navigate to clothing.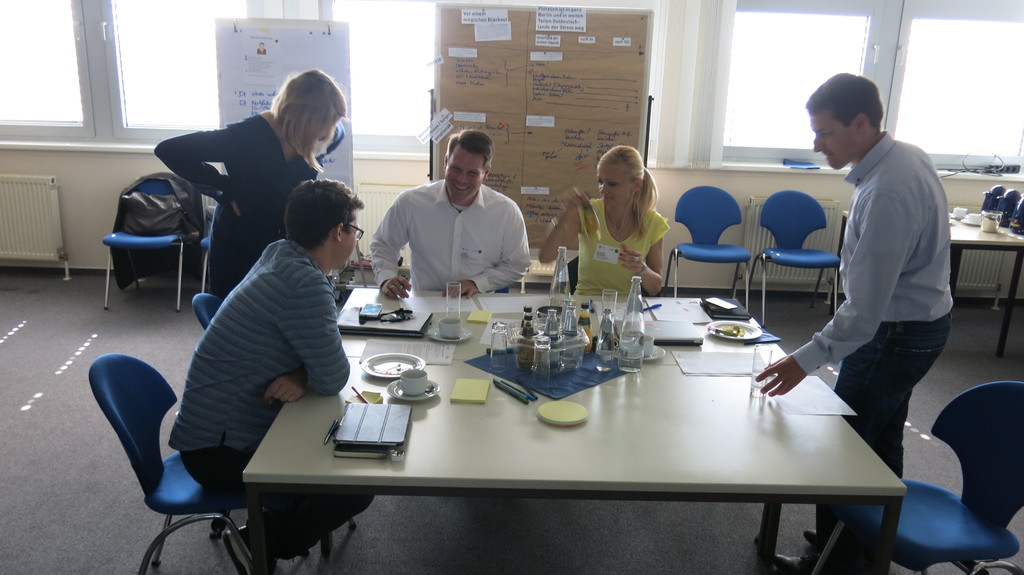
Navigation target: <bbox>362, 156, 543, 296</bbox>.
